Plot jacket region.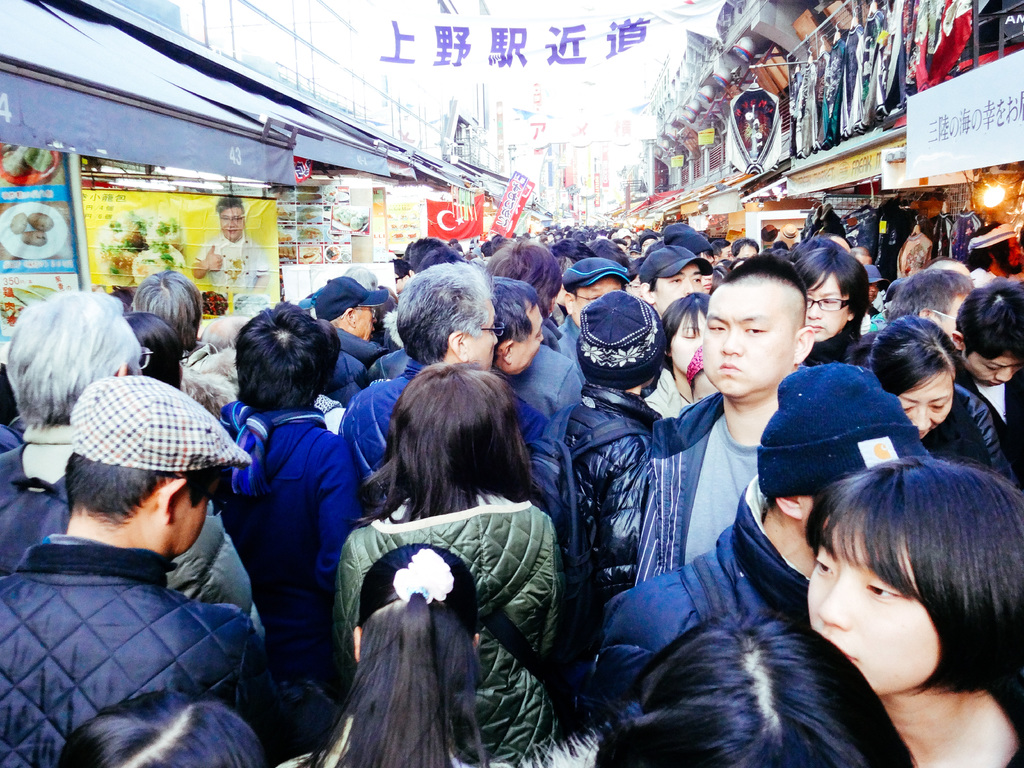
Plotted at {"left": 0, "top": 428, "right": 264, "bottom": 627}.
